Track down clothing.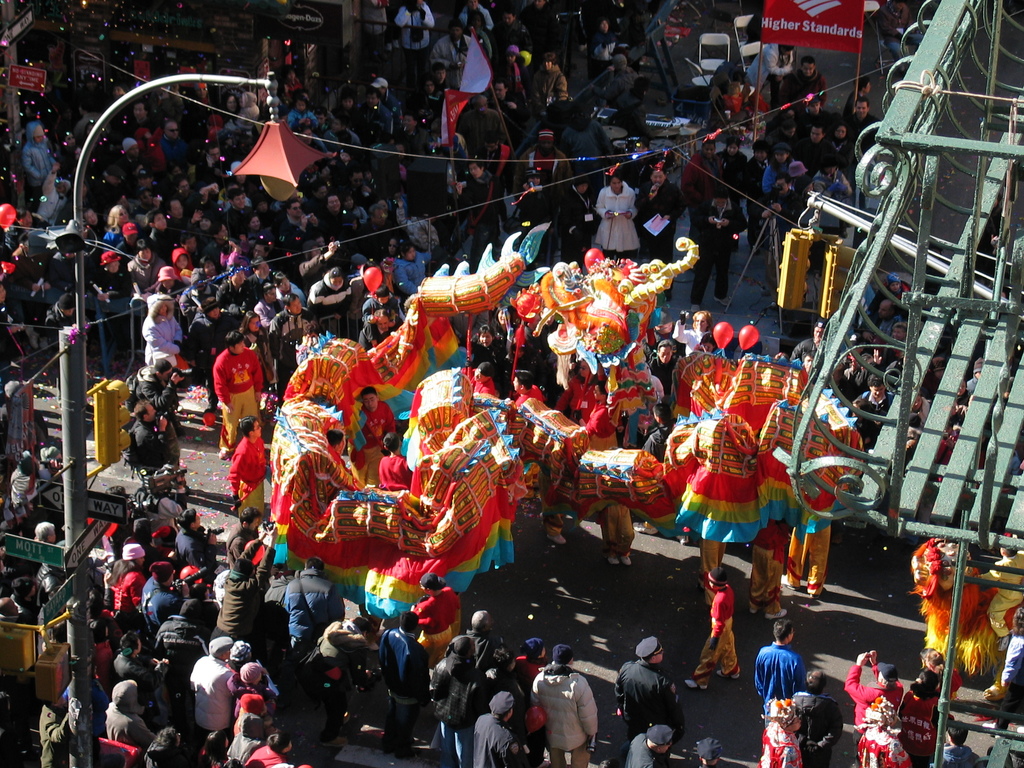
Tracked to 227, 431, 267, 522.
